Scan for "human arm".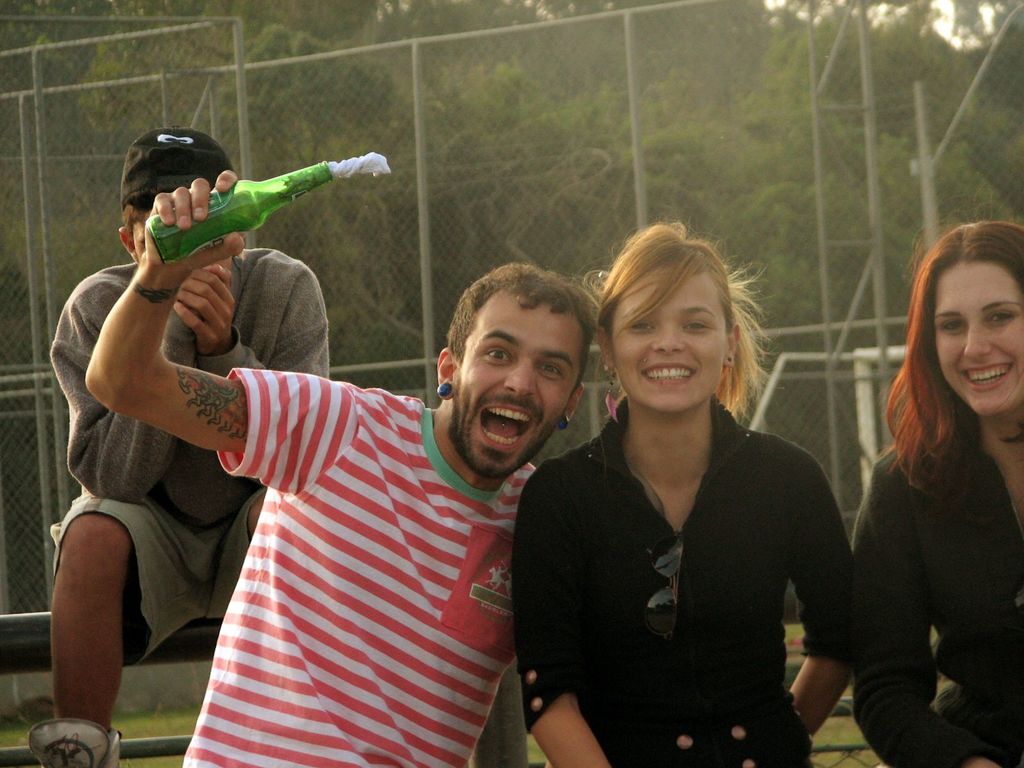
Scan result: [left=779, top=447, right=861, bottom=767].
